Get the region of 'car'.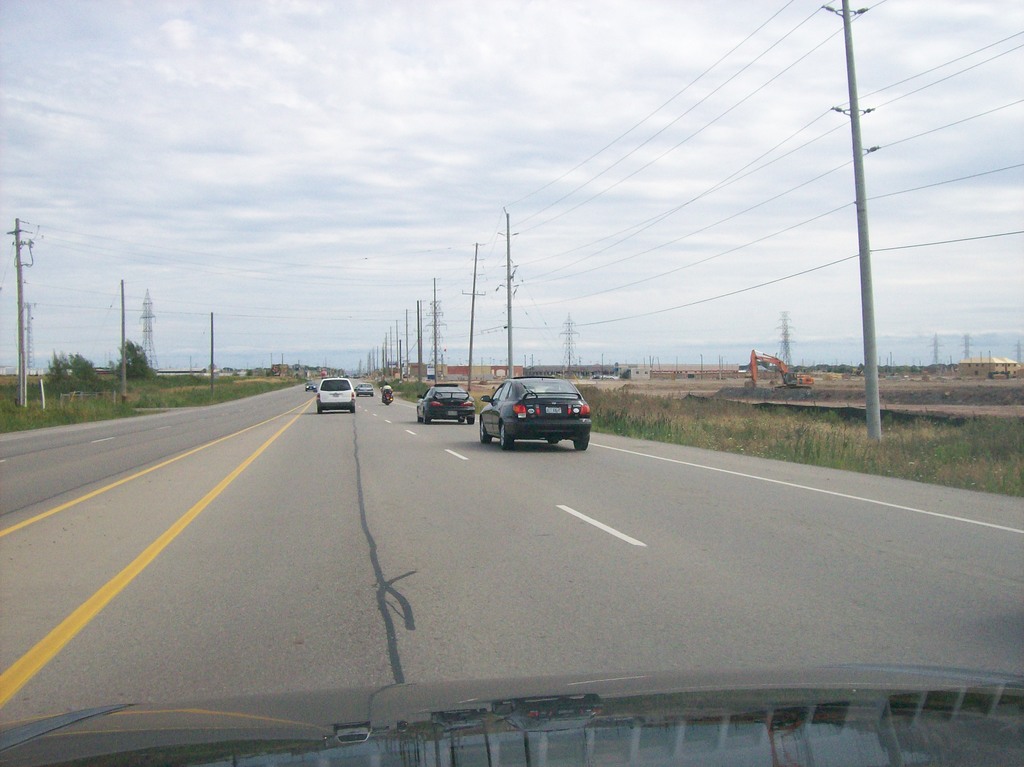
left=481, top=377, right=598, bottom=457.
